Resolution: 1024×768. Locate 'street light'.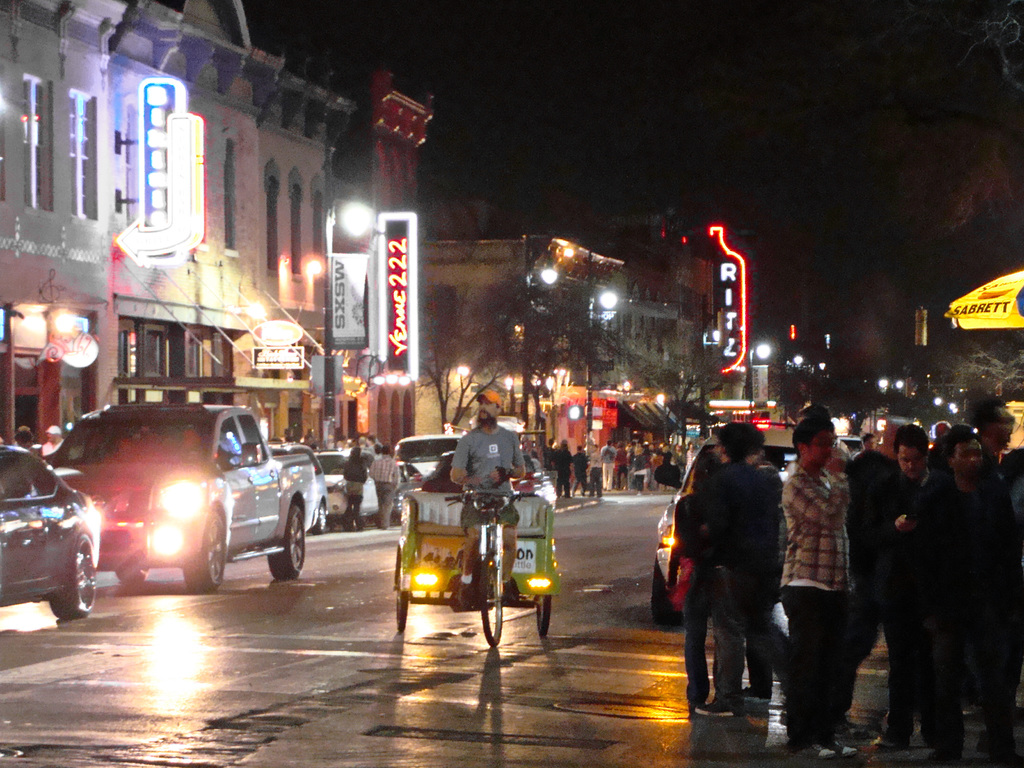
select_region(324, 197, 375, 420).
